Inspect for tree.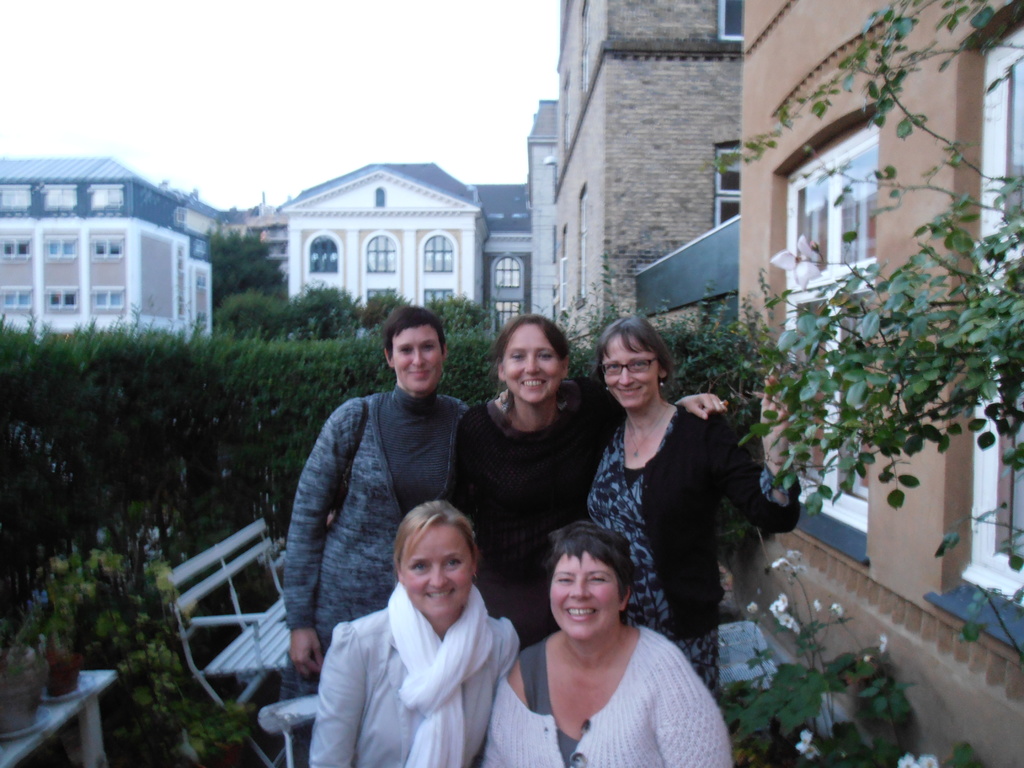
Inspection: Rect(219, 286, 289, 346).
